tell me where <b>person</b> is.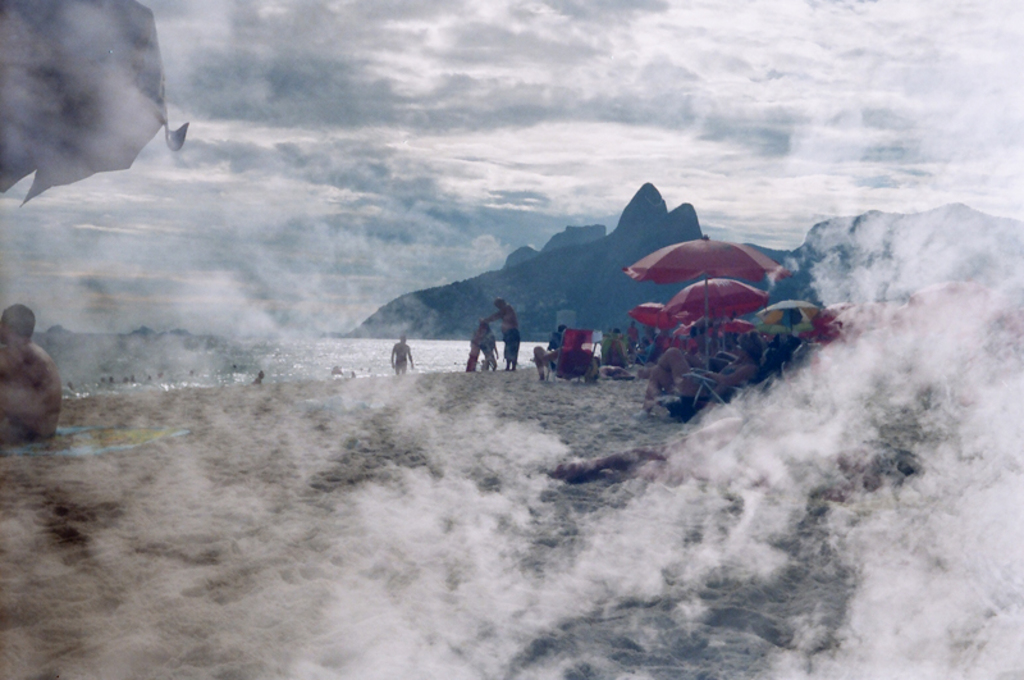
<b>person</b> is at left=485, top=291, right=522, bottom=380.
